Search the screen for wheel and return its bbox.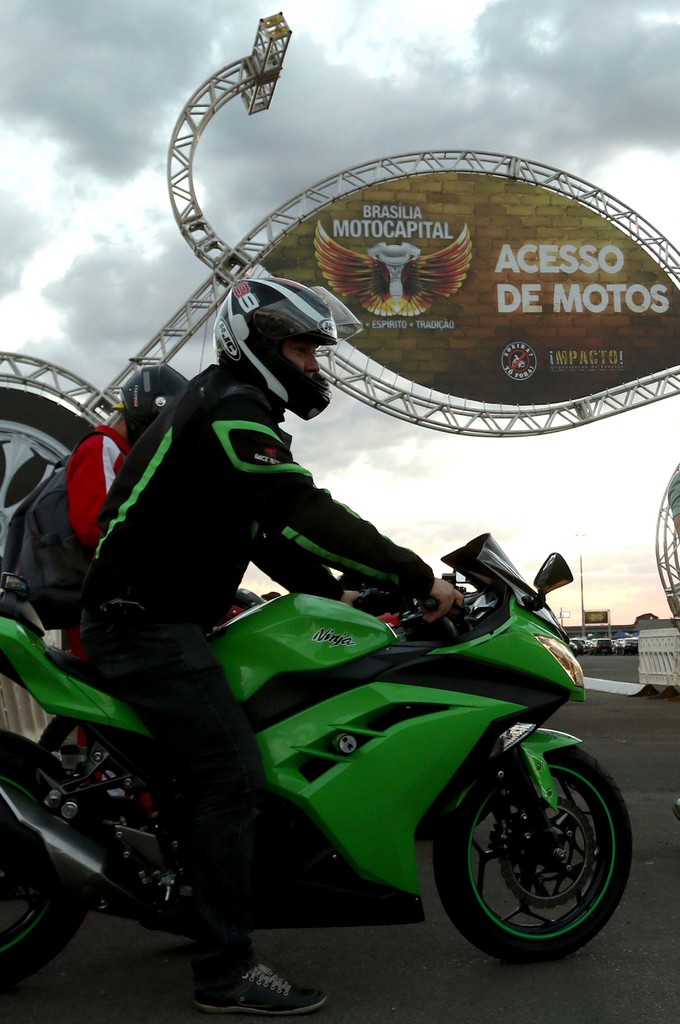
Found: (left=616, top=650, right=618, bottom=653).
